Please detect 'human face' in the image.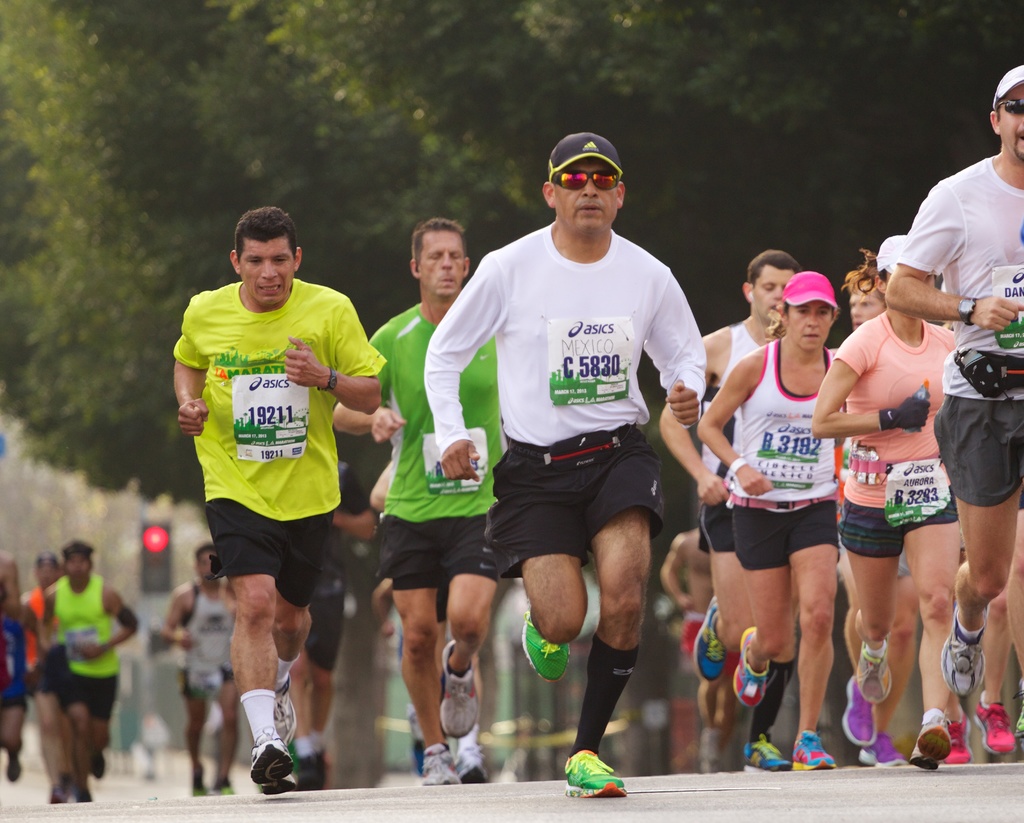
{"left": 554, "top": 165, "right": 621, "bottom": 238}.
